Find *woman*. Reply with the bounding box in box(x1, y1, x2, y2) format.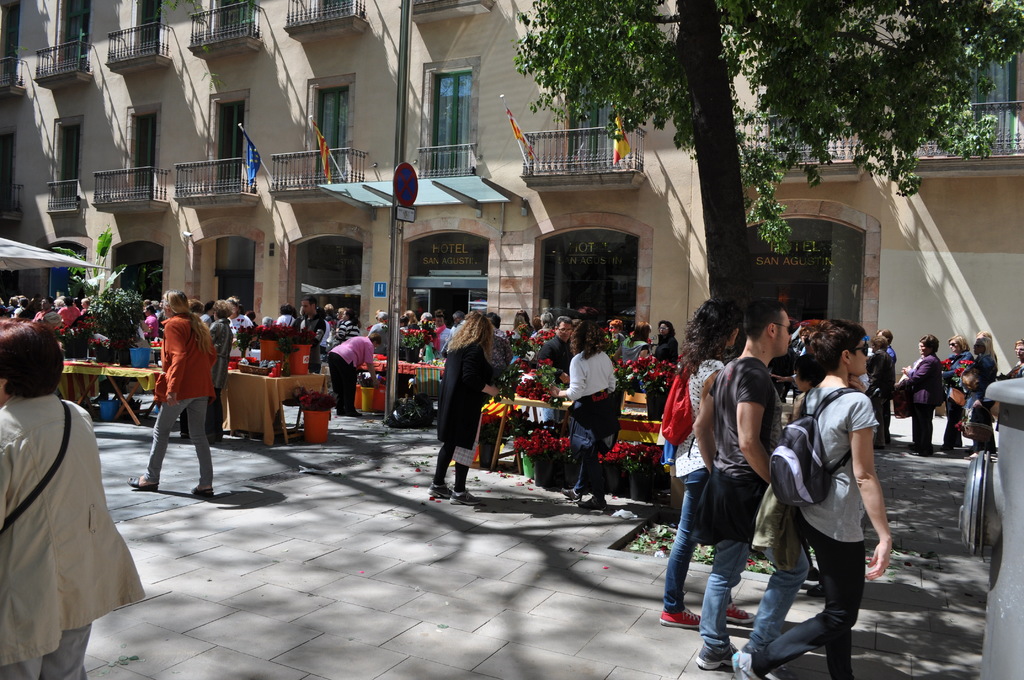
box(899, 336, 944, 453).
